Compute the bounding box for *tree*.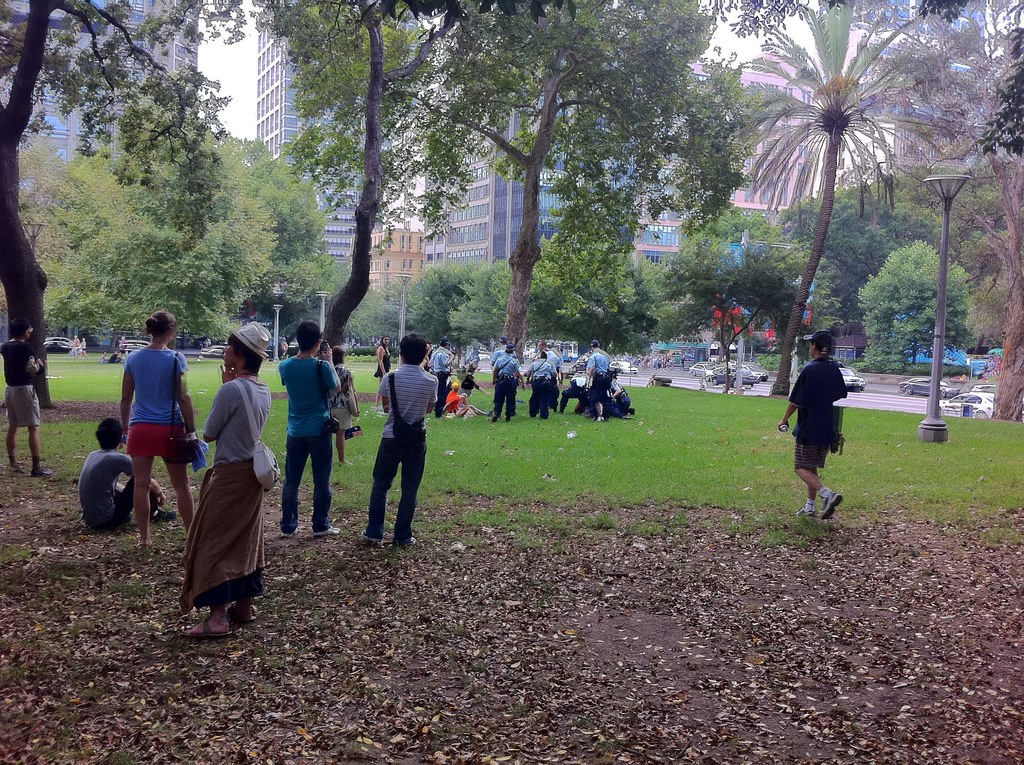
select_region(650, 220, 752, 342).
